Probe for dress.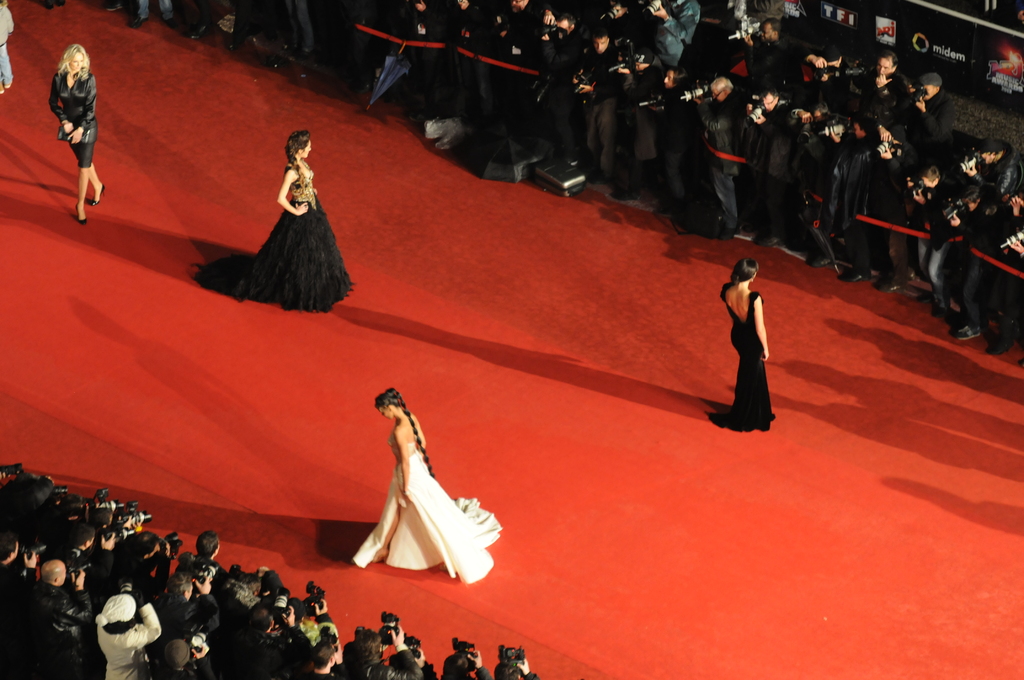
Probe result: 362, 387, 490, 590.
